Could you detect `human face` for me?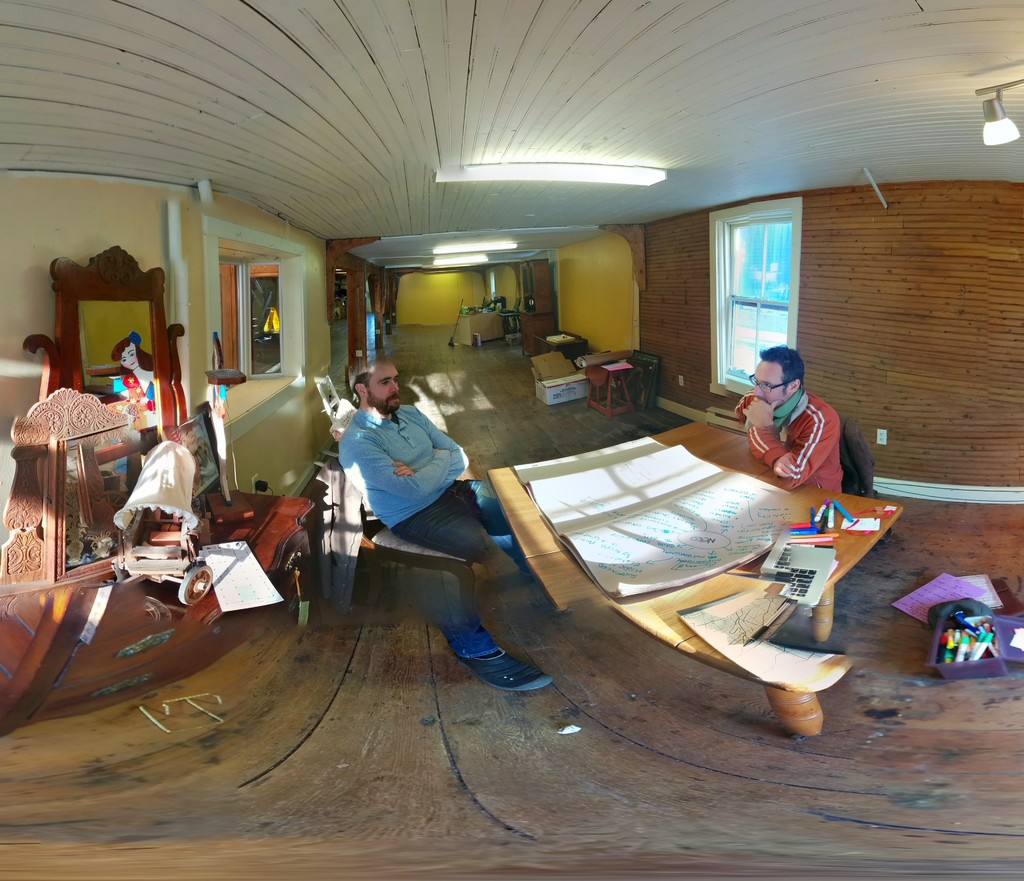
Detection result: [left=365, top=359, right=407, bottom=403].
